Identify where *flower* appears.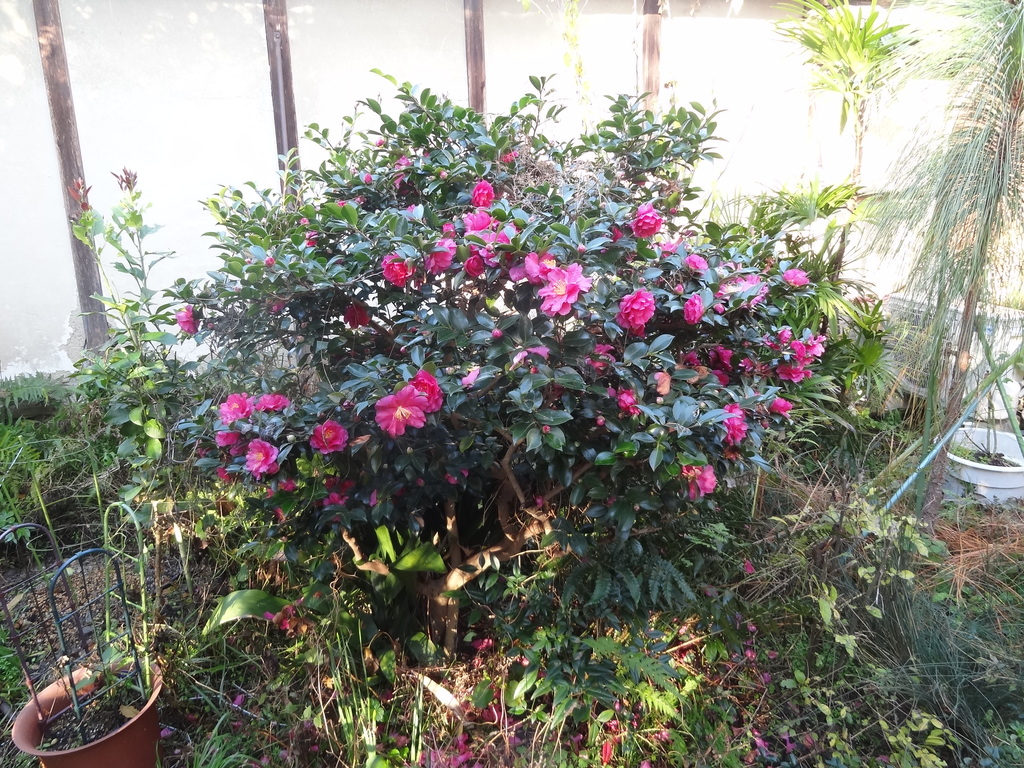
Appears at rect(781, 268, 813, 285).
